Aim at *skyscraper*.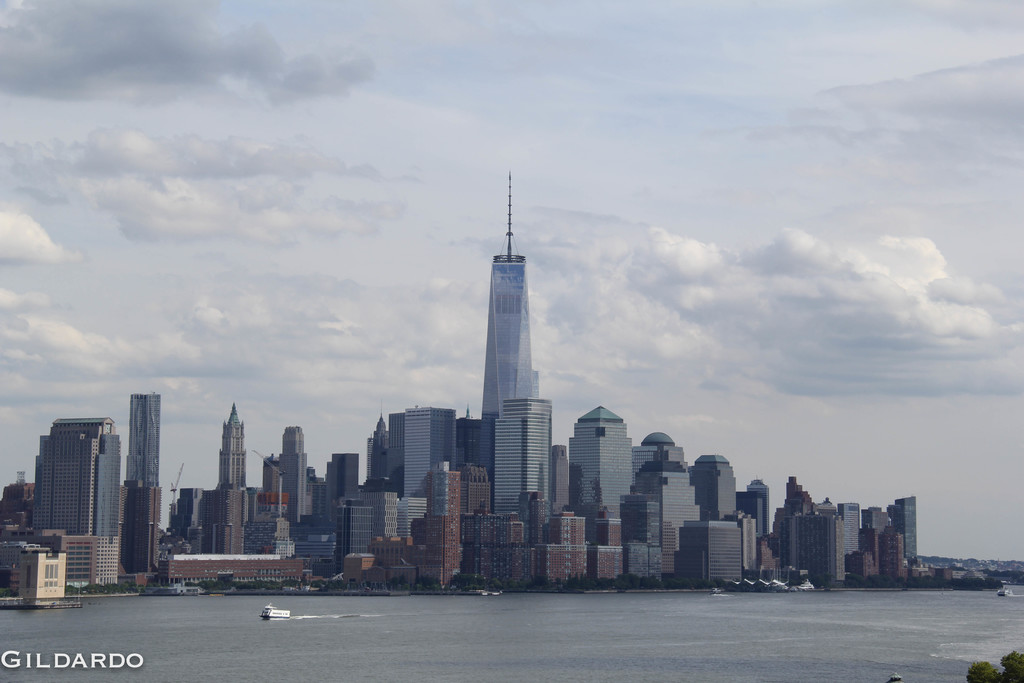
Aimed at <region>330, 451, 350, 505</region>.
